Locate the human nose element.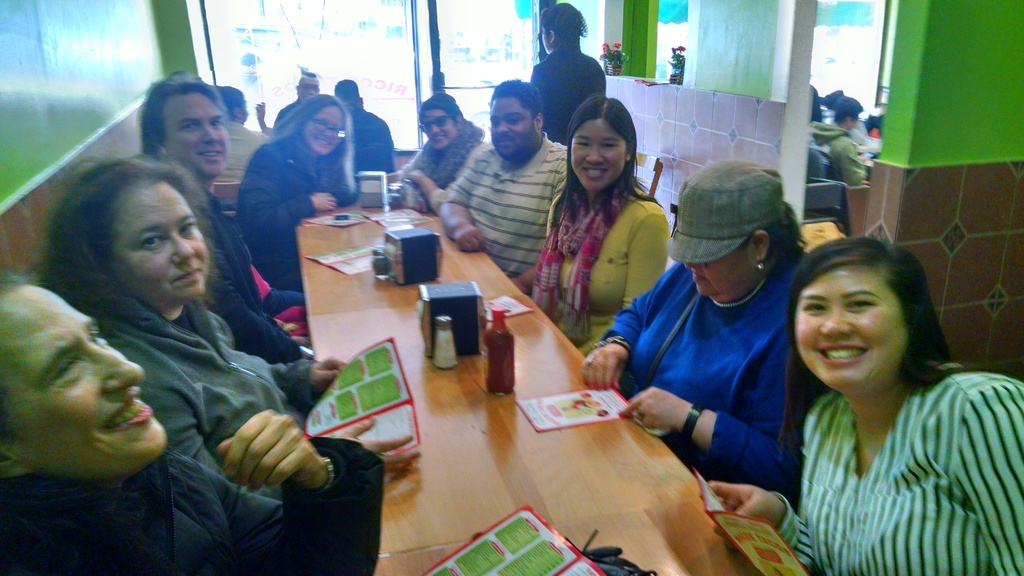
Element bbox: {"left": 324, "top": 129, "right": 340, "bottom": 140}.
